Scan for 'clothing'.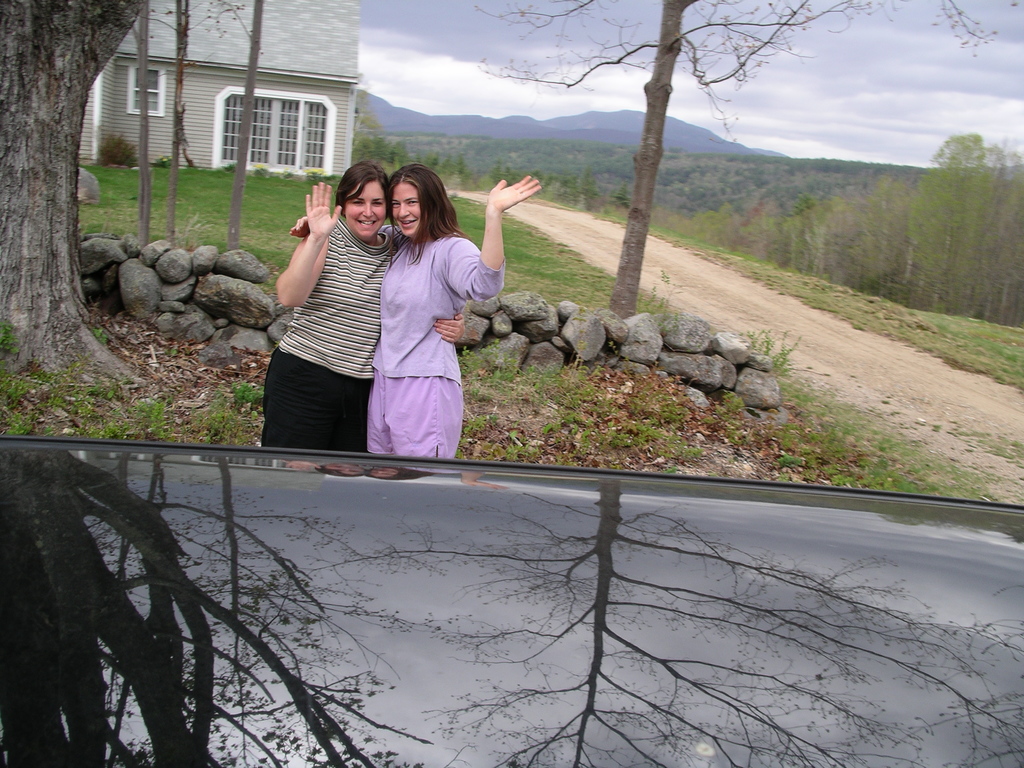
Scan result: locate(349, 192, 483, 453).
